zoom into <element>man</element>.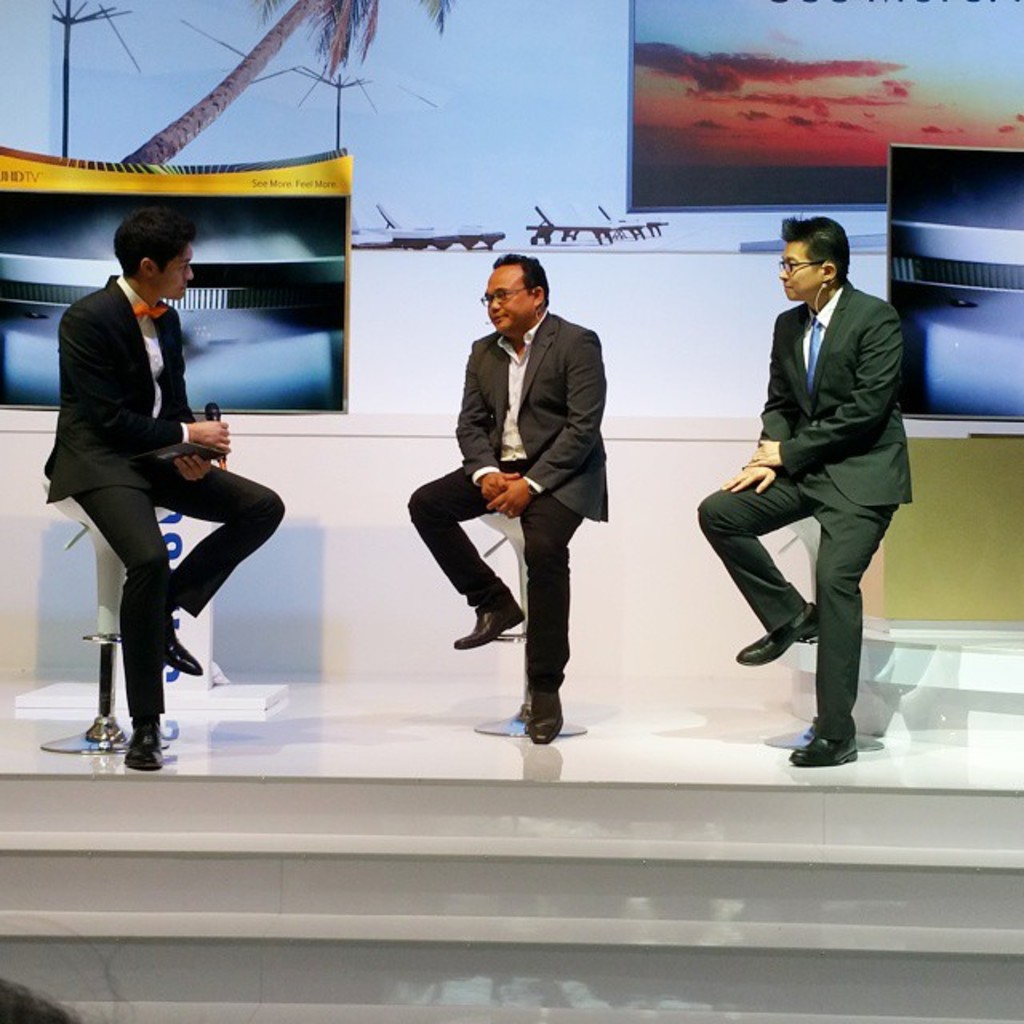
Zoom target: select_region(395, 250, 611, 749).
